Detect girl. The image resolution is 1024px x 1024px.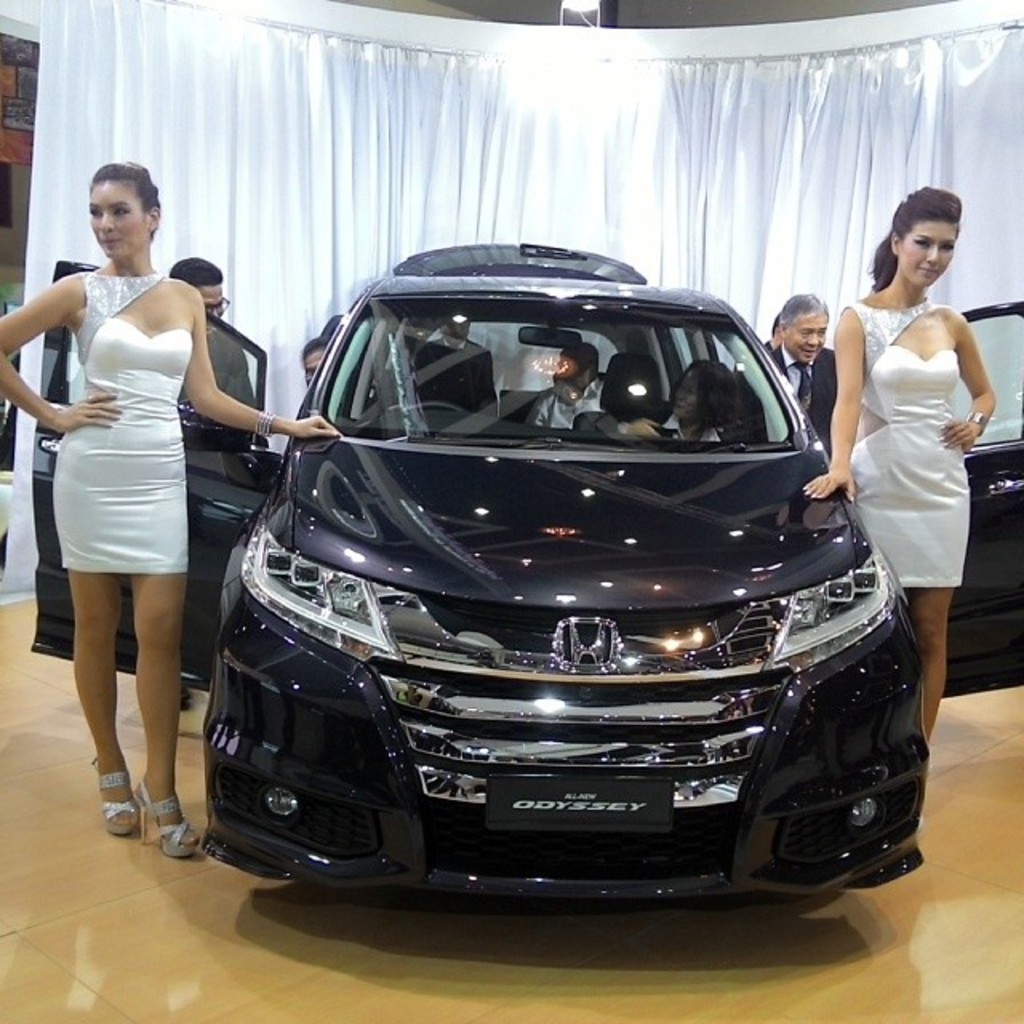
crop(803, 187, 998, 741).
